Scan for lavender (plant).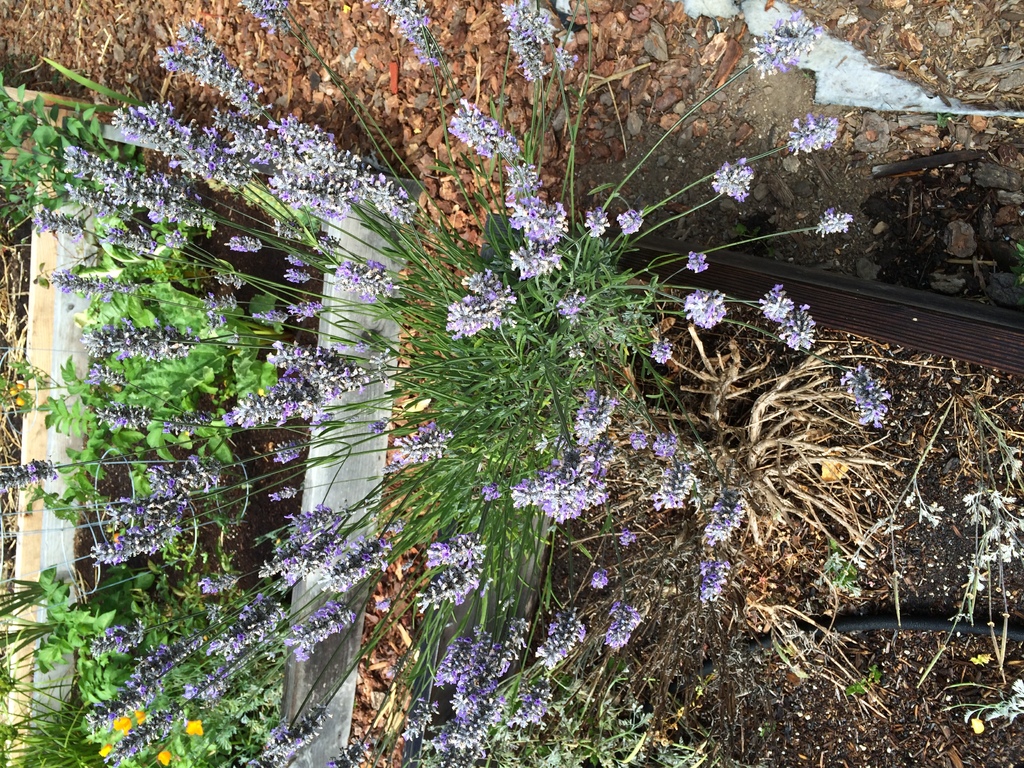
Scan result: detection(158, 20, 283, 115).
